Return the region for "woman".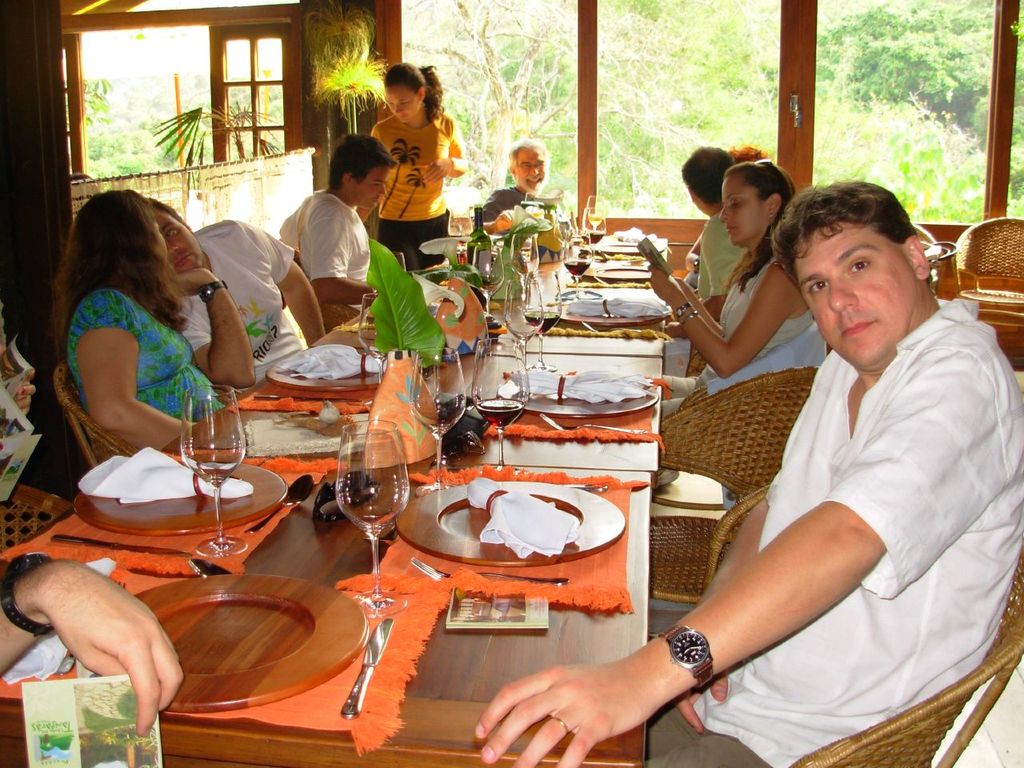
bbox(663, 144, 834, 541).
